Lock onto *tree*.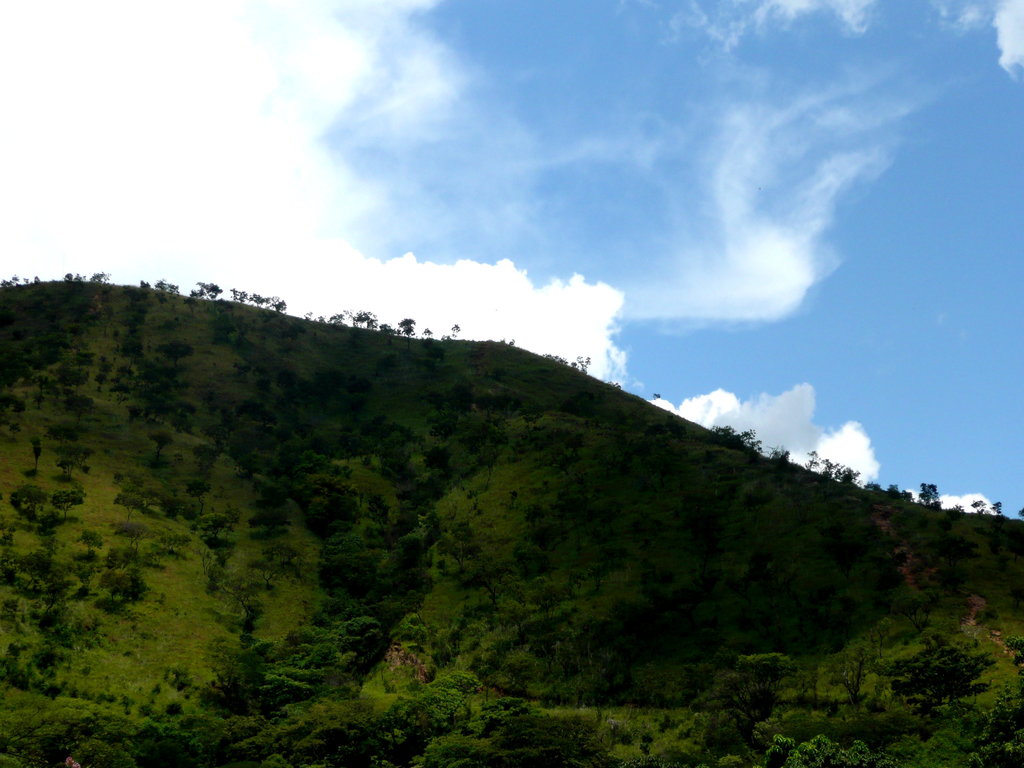
Locked: x1=989, y1=497, x2=1002, y2=517.
